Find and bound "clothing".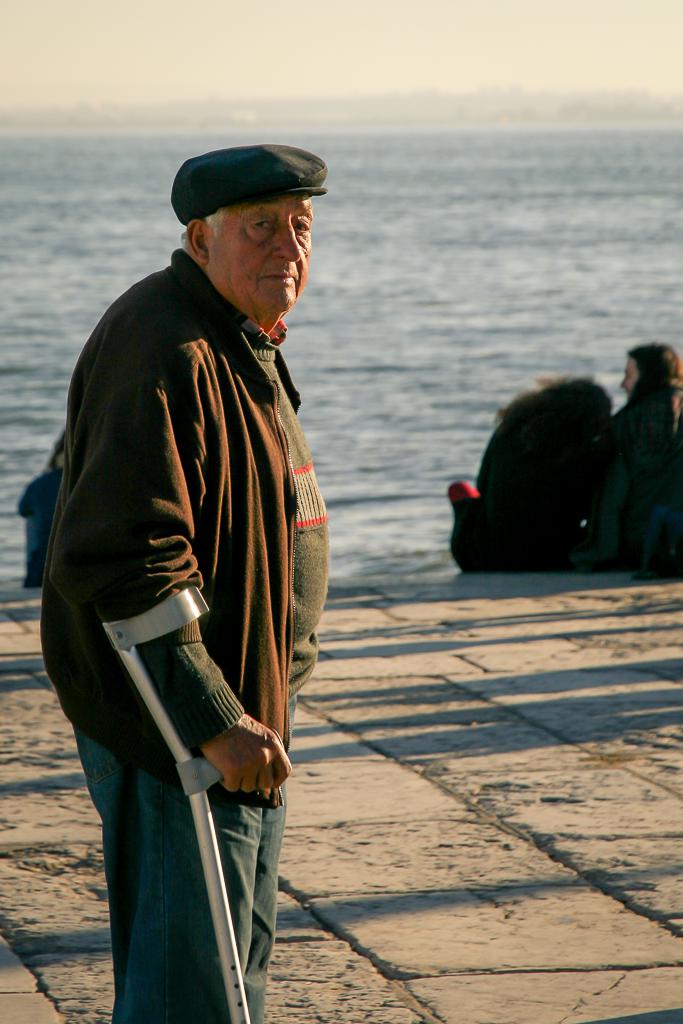
Bound: (left=449, top=405, right=612, bottom=572).
